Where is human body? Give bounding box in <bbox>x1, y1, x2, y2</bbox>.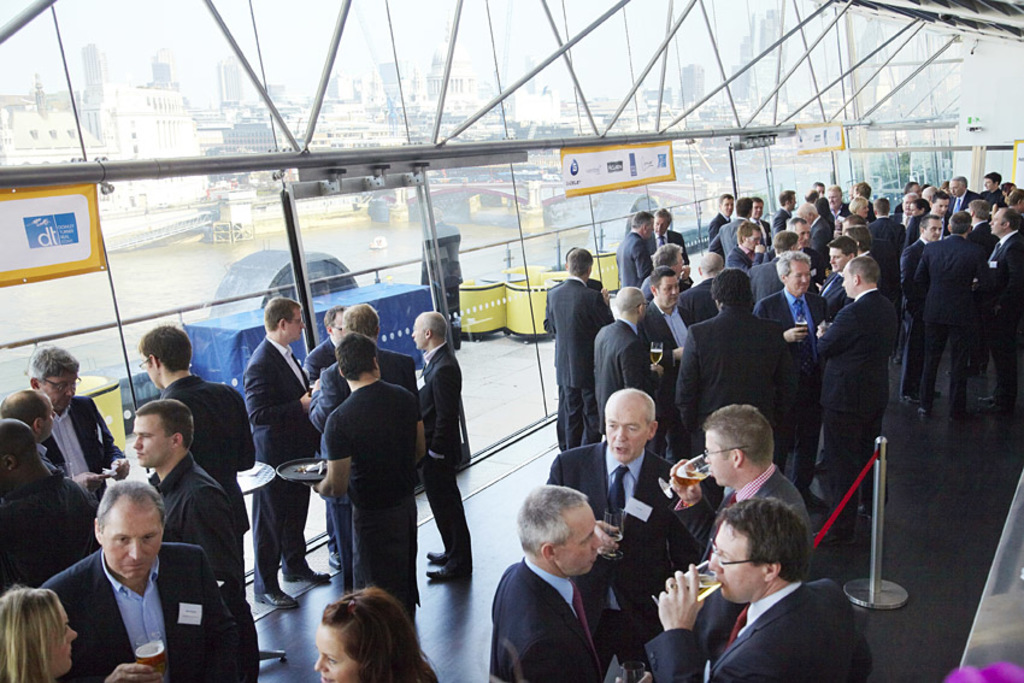
<bbox>659, 395, 820, 652</bbox>.
